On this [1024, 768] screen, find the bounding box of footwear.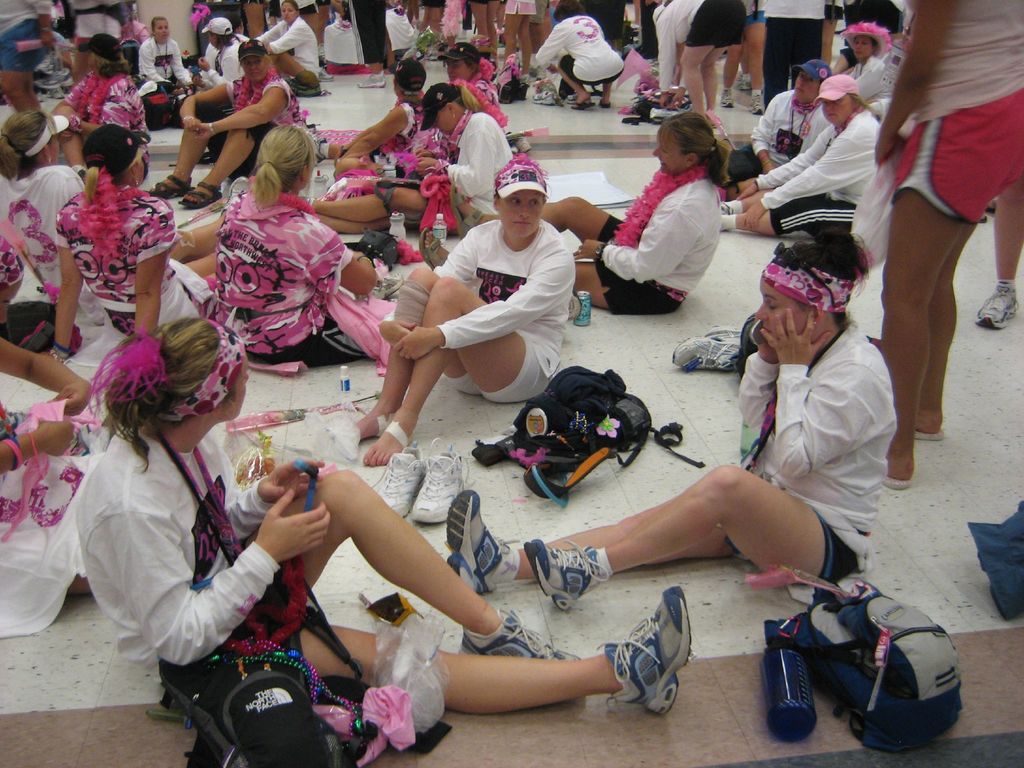
Bounding box: 441, 488, 510, 591.
